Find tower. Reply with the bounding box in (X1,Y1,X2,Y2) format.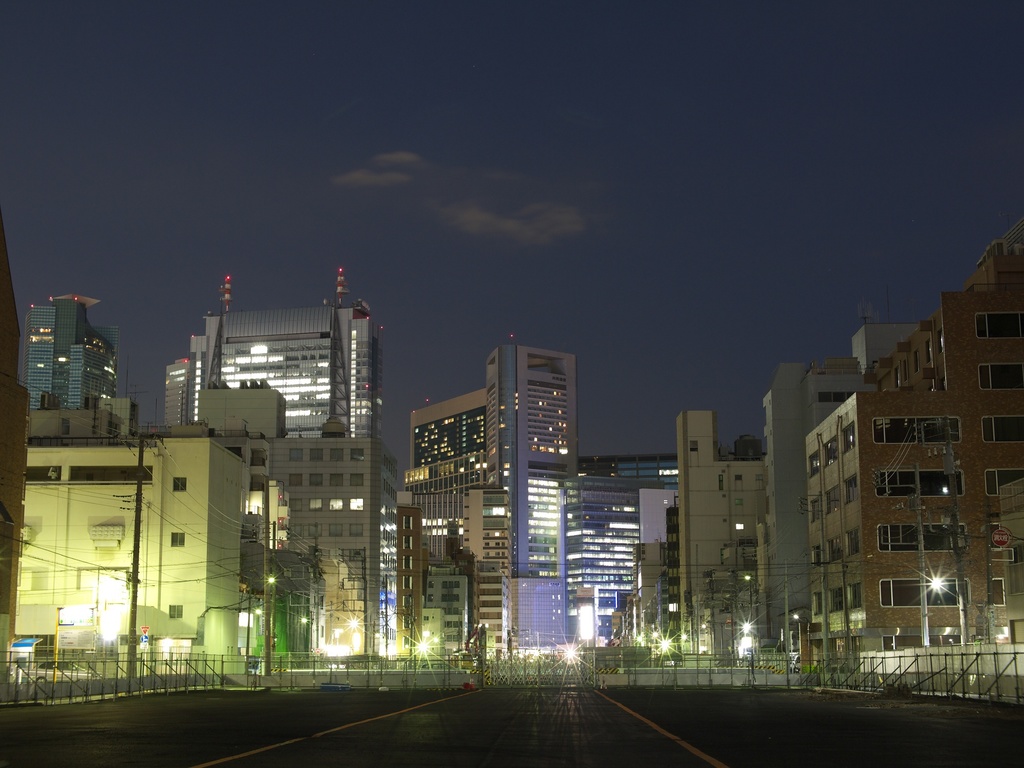
(497,339,570,643).
